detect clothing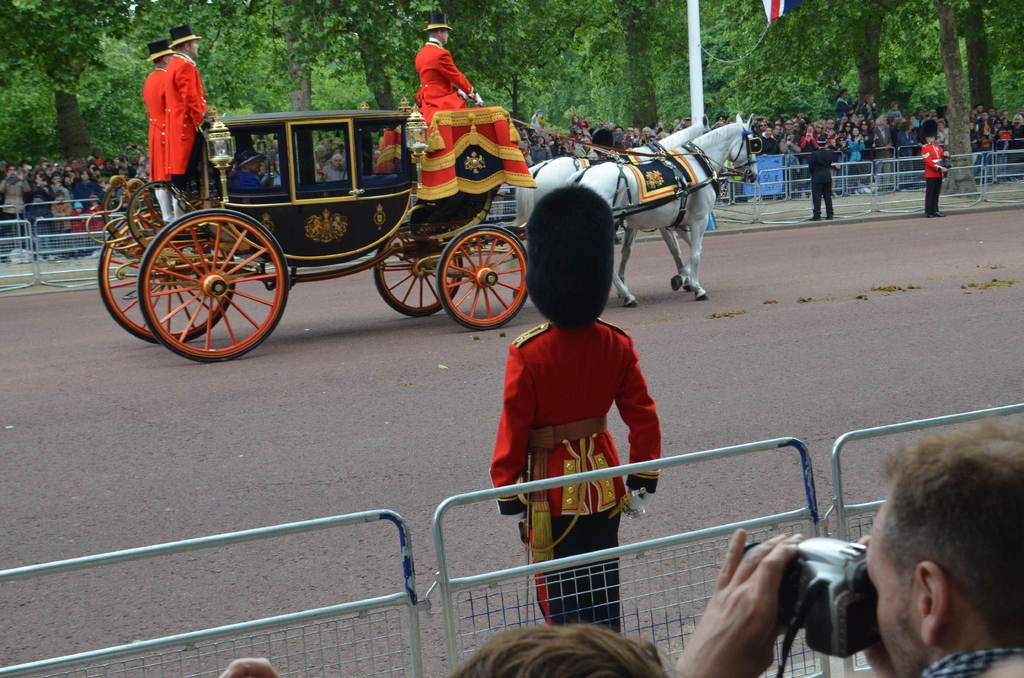
{"left": 920, "top": 648, "right": 1023, "bottom": 677}
